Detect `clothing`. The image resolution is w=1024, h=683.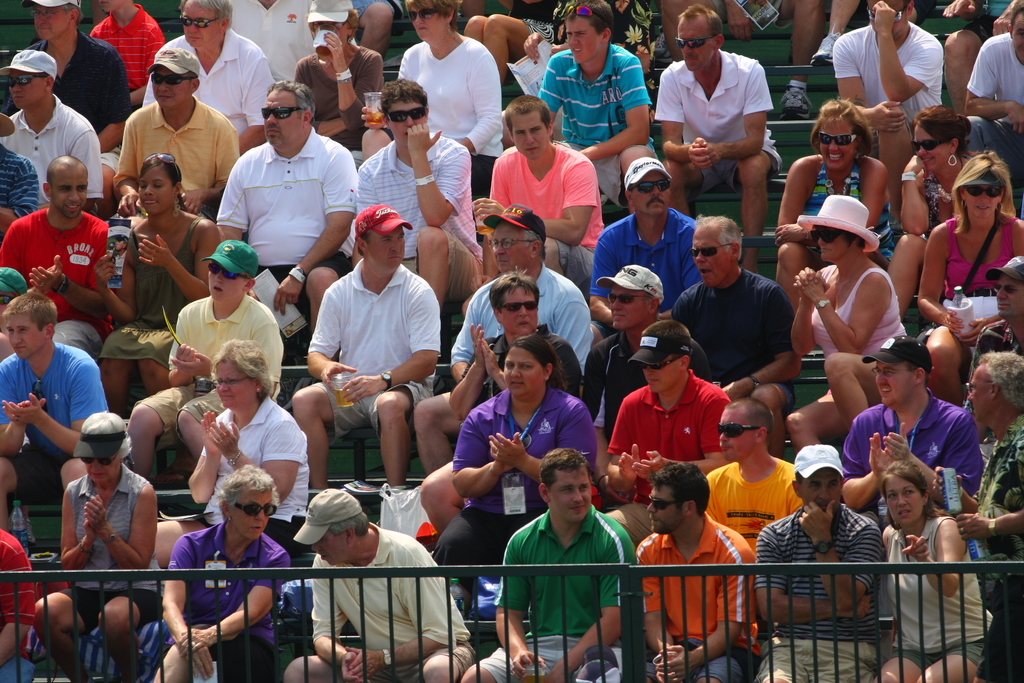
pyautogui.locateOnScreen(381, 31, 496, 163).
